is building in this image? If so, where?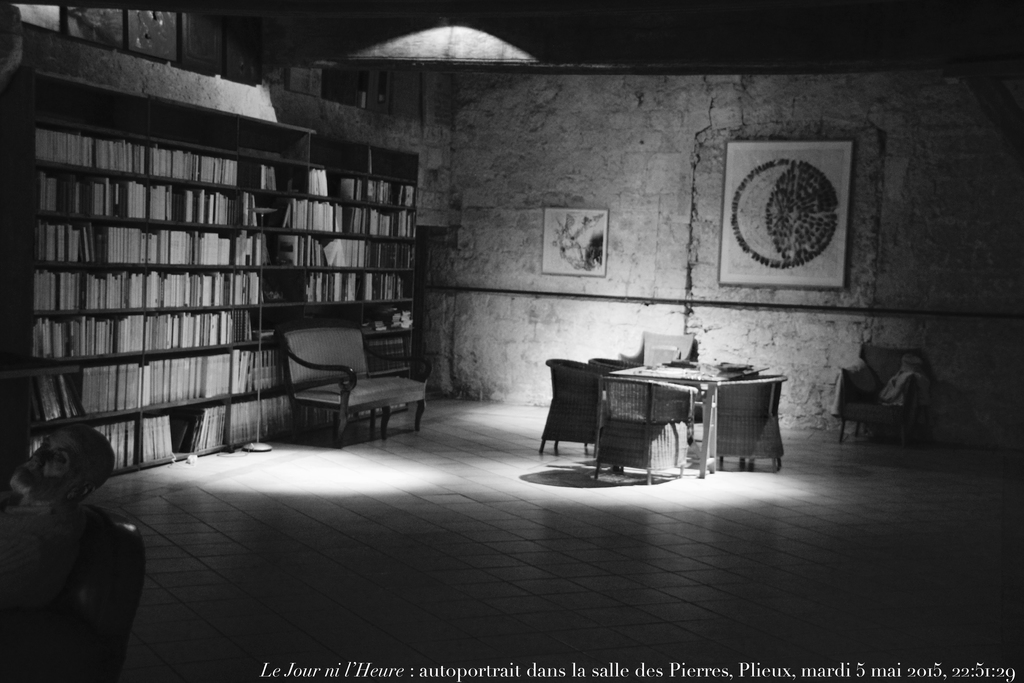
Yes, at region(0, 0, 1023, 682).
